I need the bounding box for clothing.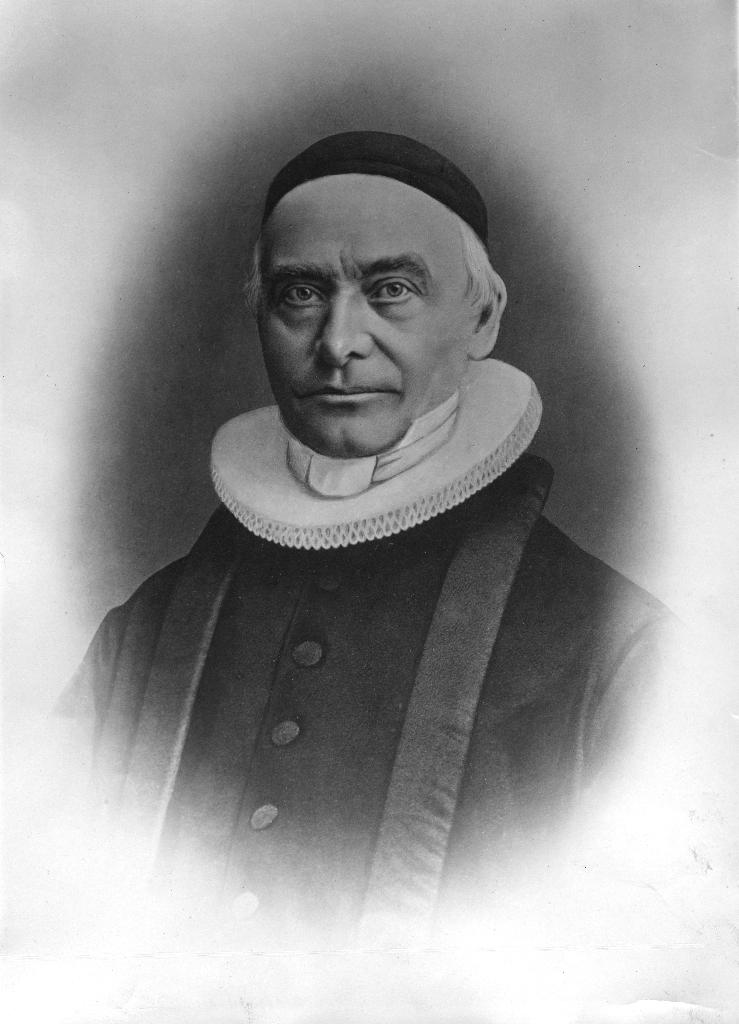
Here it is: pyautogui.locateOnScreen(38, 305, 687, 922).
